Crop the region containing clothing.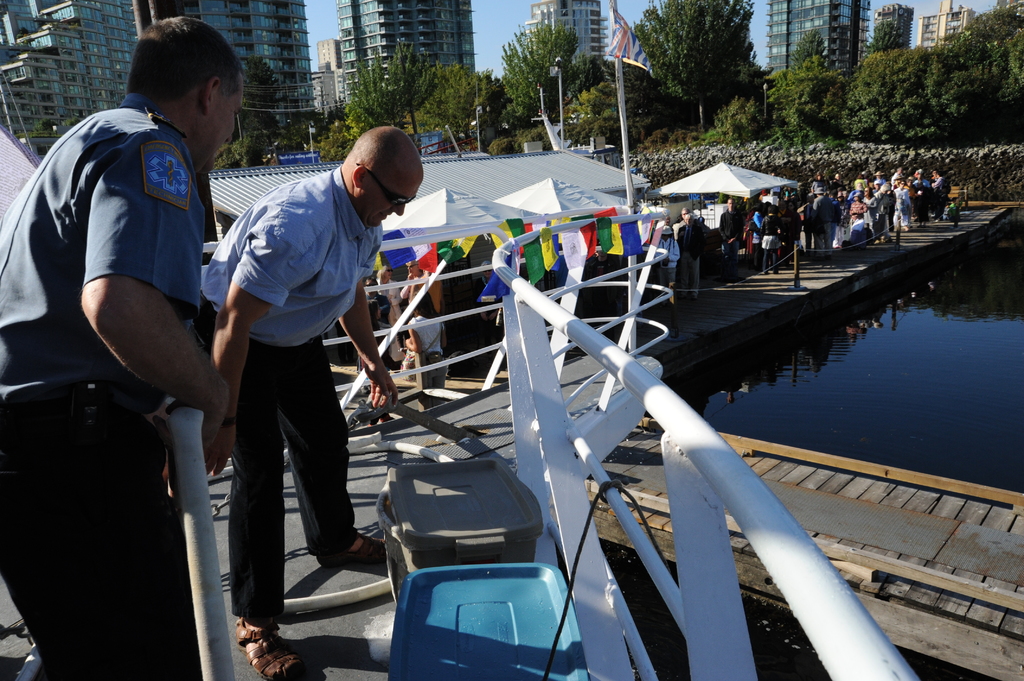
Crop region: (left=364, top=273, right=429, bottom=357).
